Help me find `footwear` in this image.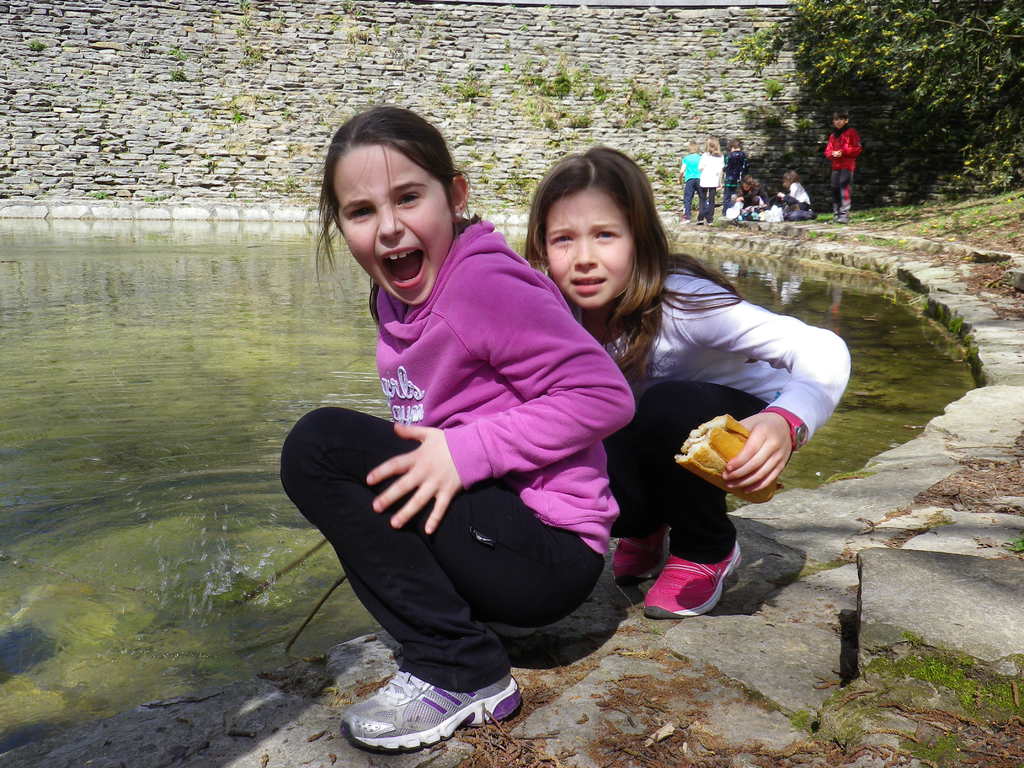
Found it: 838 214 849 224.
